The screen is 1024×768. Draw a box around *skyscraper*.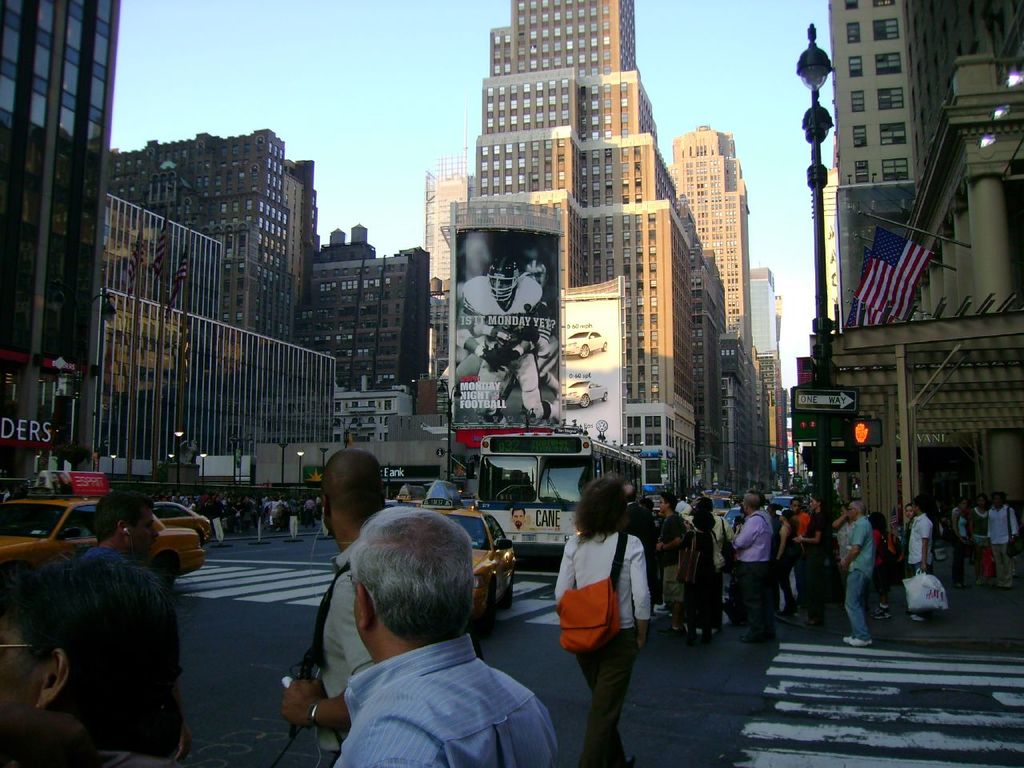
0:3:122:450.
